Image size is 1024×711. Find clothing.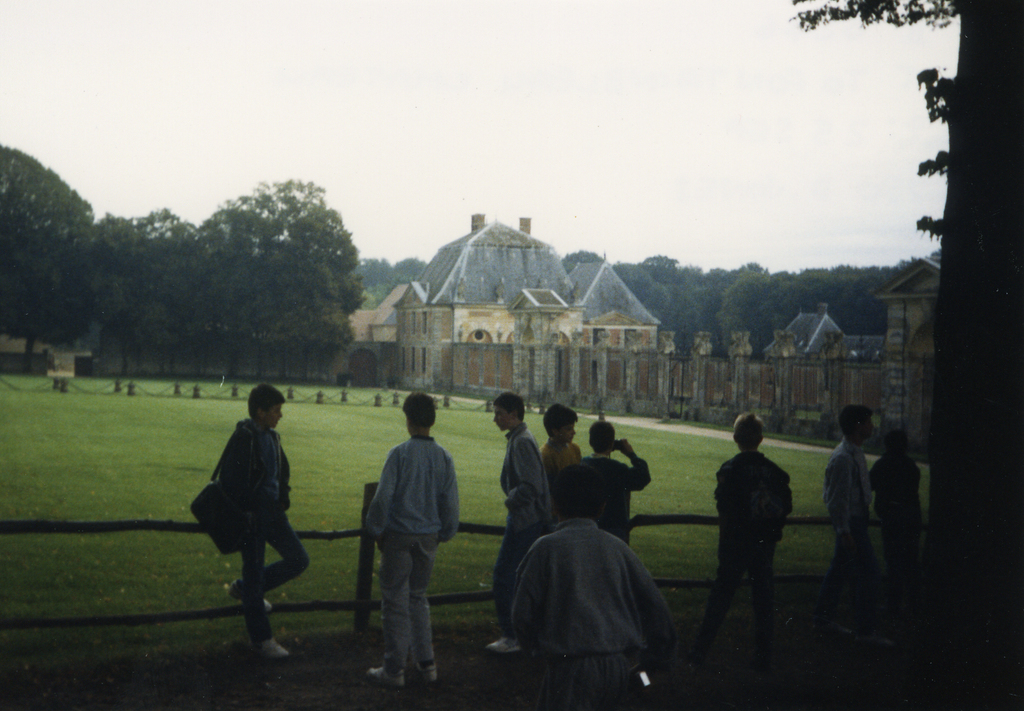
BBox(812, 439, 878, 645).
